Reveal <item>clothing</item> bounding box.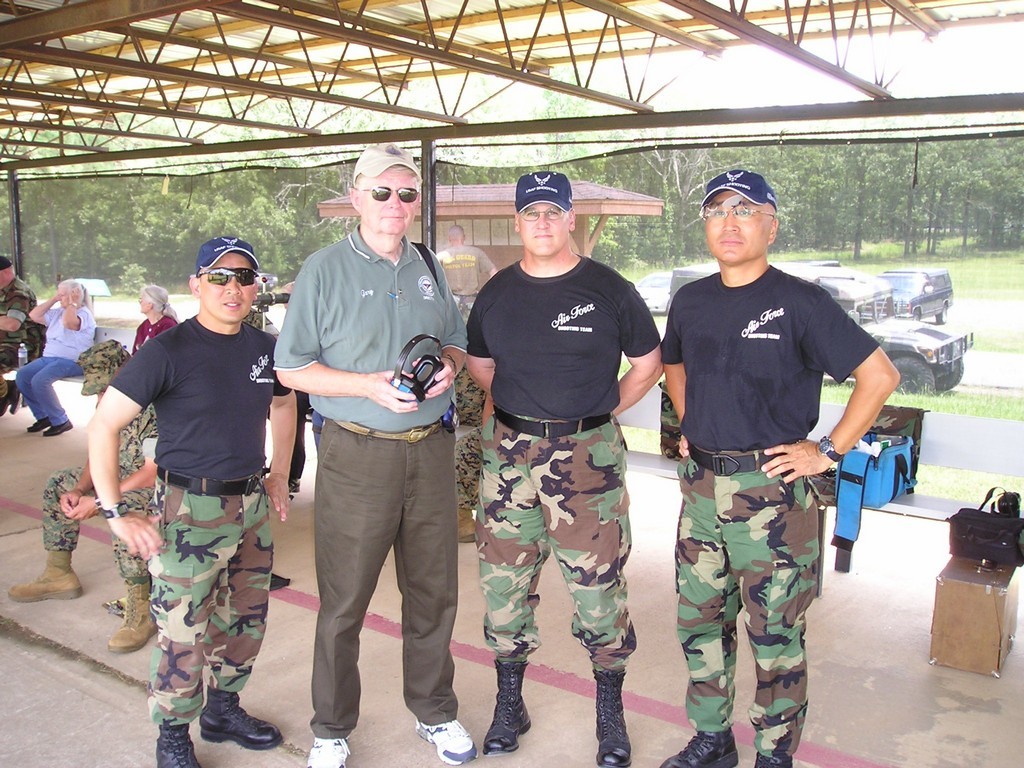
Revealed: <bbox>463, 261, 662, 672</bbox>.
